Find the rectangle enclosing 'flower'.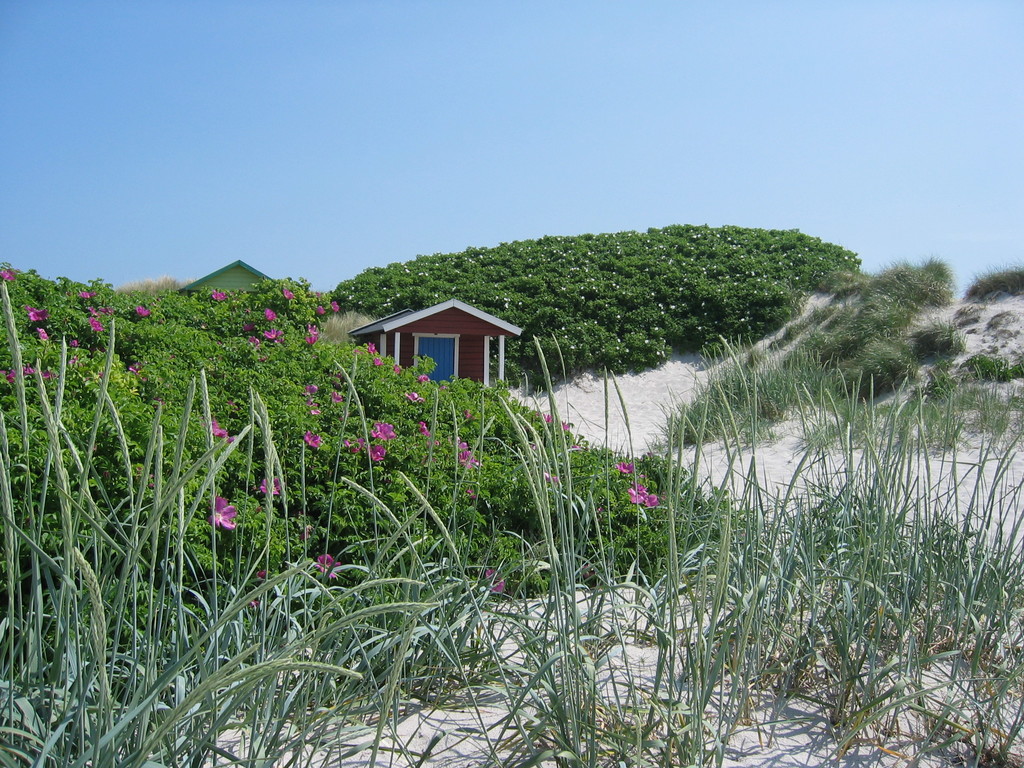
307:408:320:415.
